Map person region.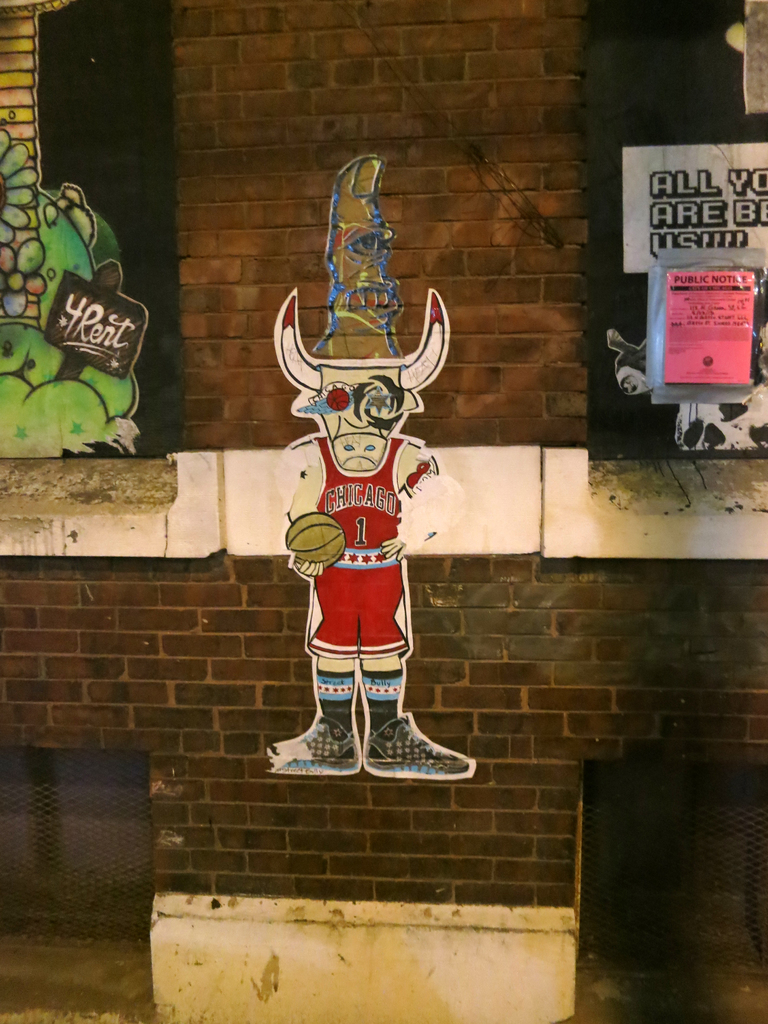
Mapped to pyautogui.locateOnScreen(265, 289, 479, 778).
